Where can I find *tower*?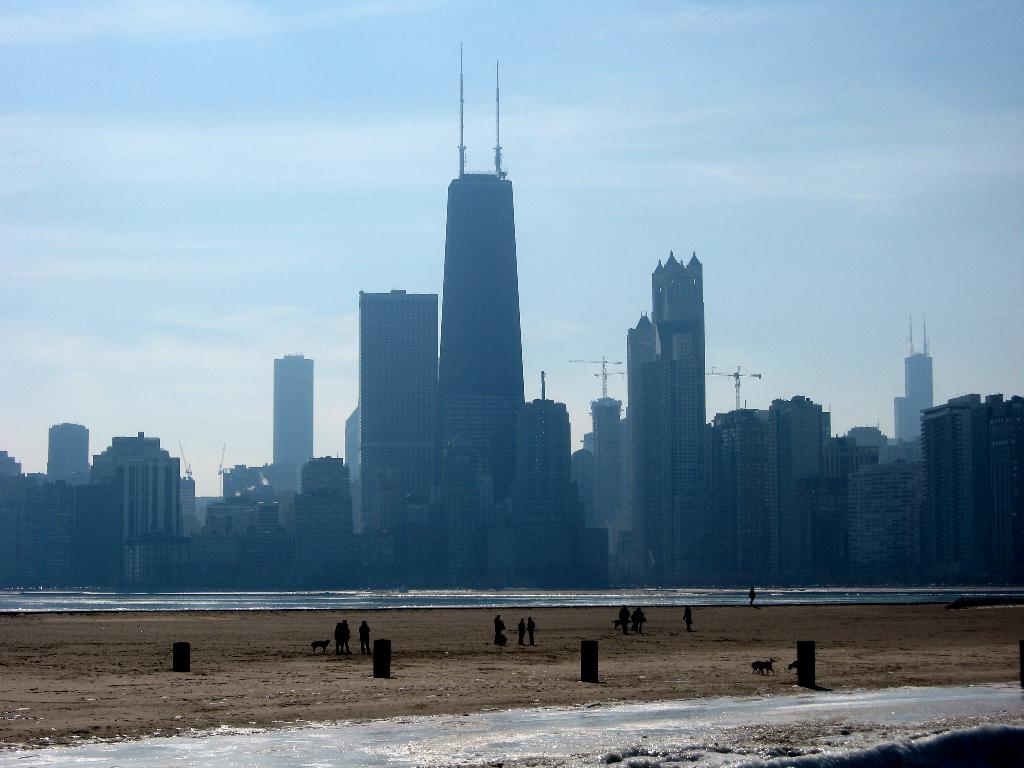
You can find it at Rect(775, 395, 822, 581).
